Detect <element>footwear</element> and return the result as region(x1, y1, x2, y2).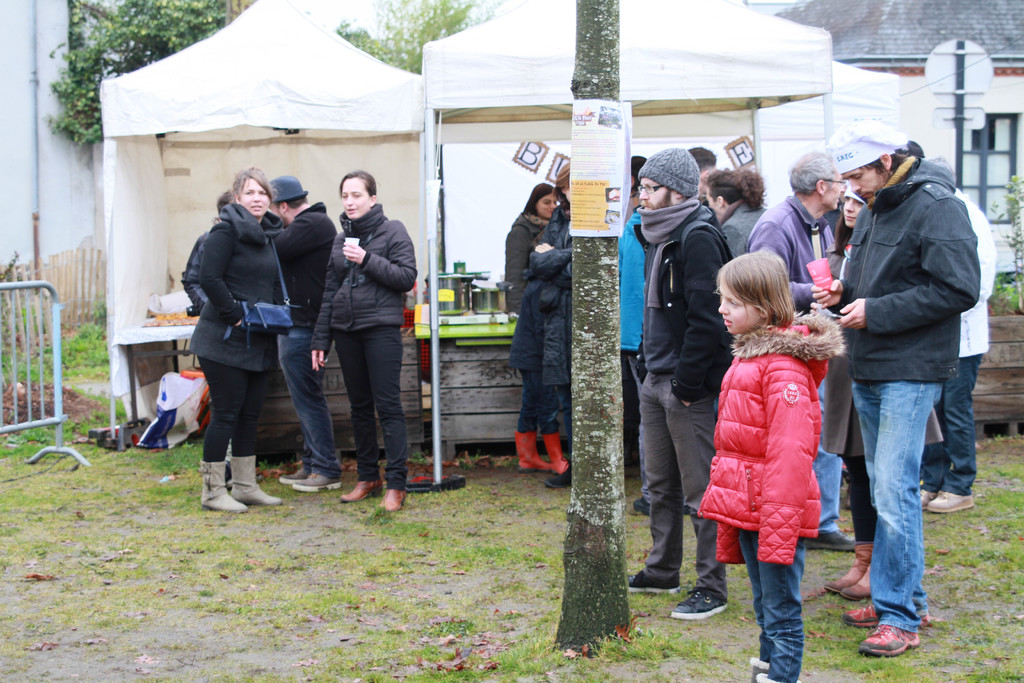
region(378, 487, 404, 516).
